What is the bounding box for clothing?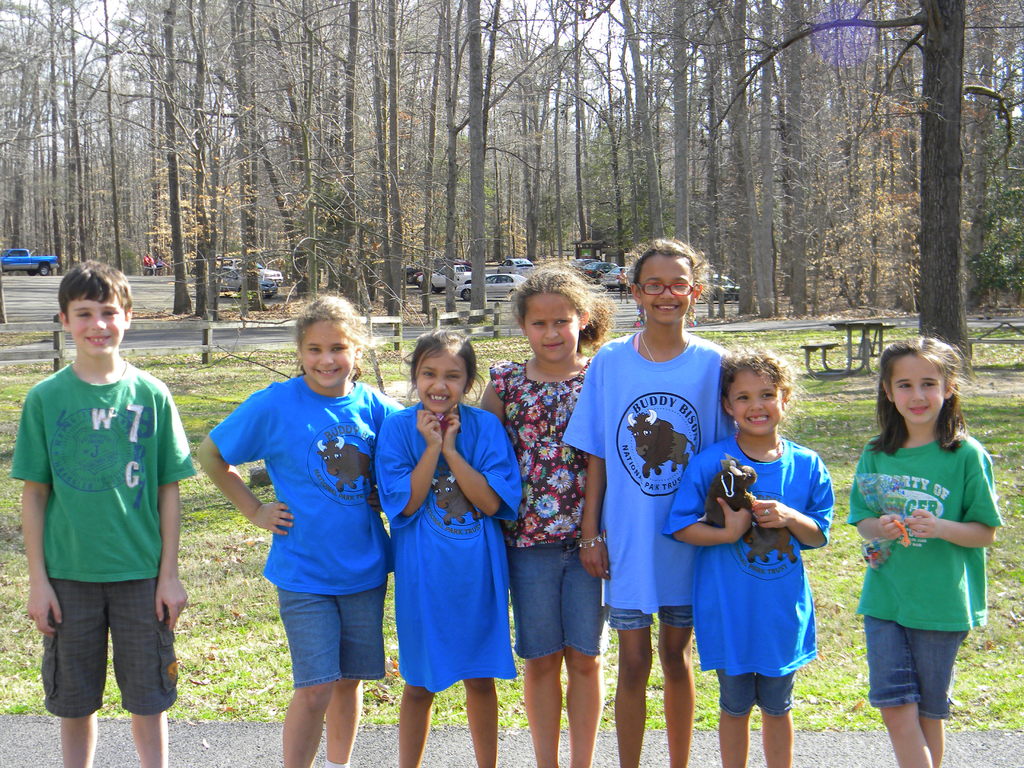
box=[842, 444, 1003, 714].
